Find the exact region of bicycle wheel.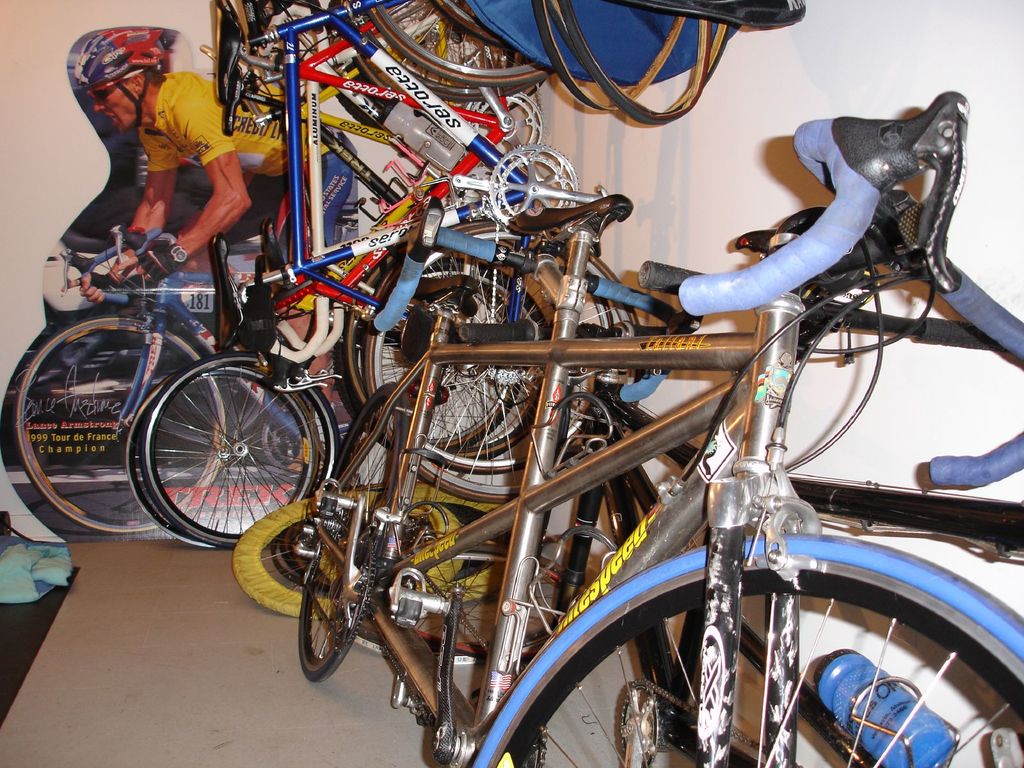
Exact region: locate(466, 532, 1023, 767).
